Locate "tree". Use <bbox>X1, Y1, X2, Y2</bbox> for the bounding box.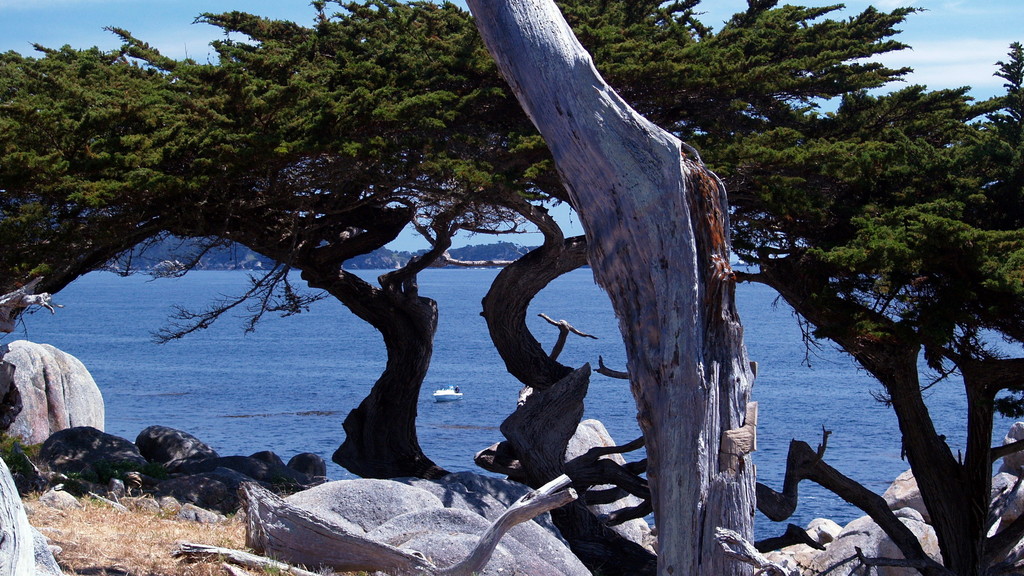
<bbox>0, 0, 1023, 575</bbox>.
